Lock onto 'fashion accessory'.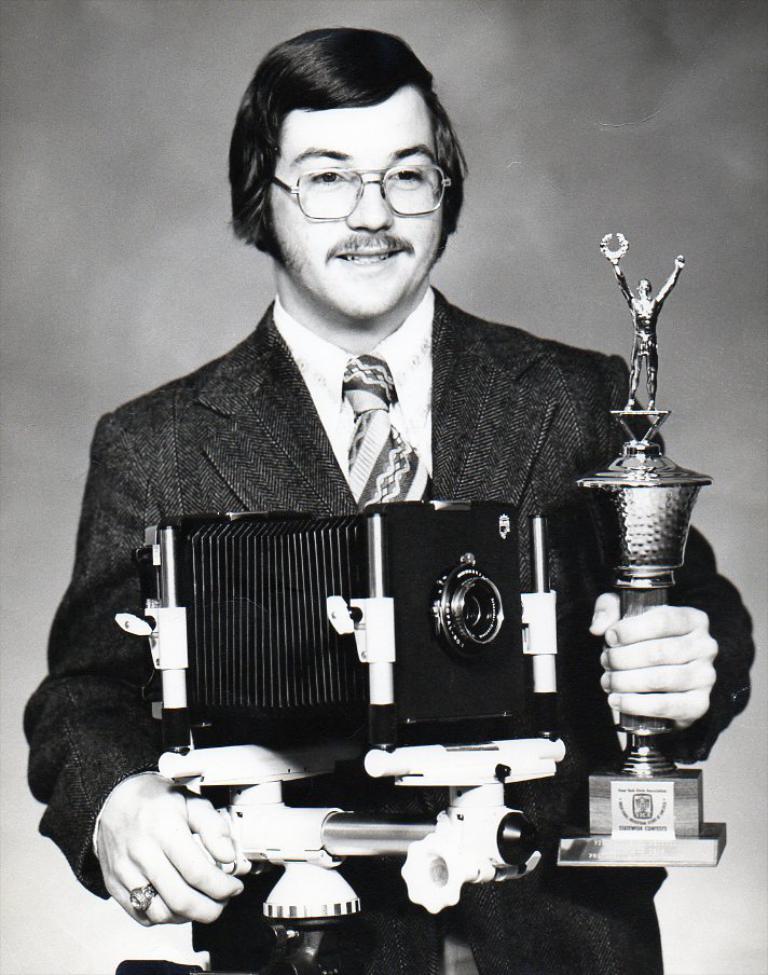
Locked: locate(341, 354, 436, 504).
